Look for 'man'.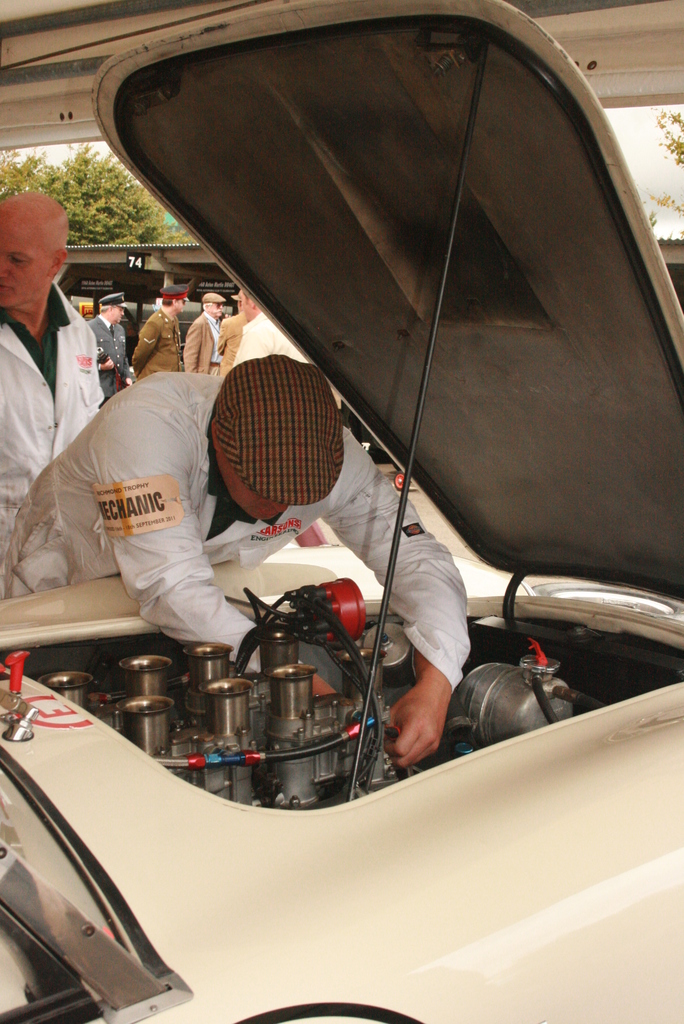
Found: bbox=[215, 288, 245, 379].
